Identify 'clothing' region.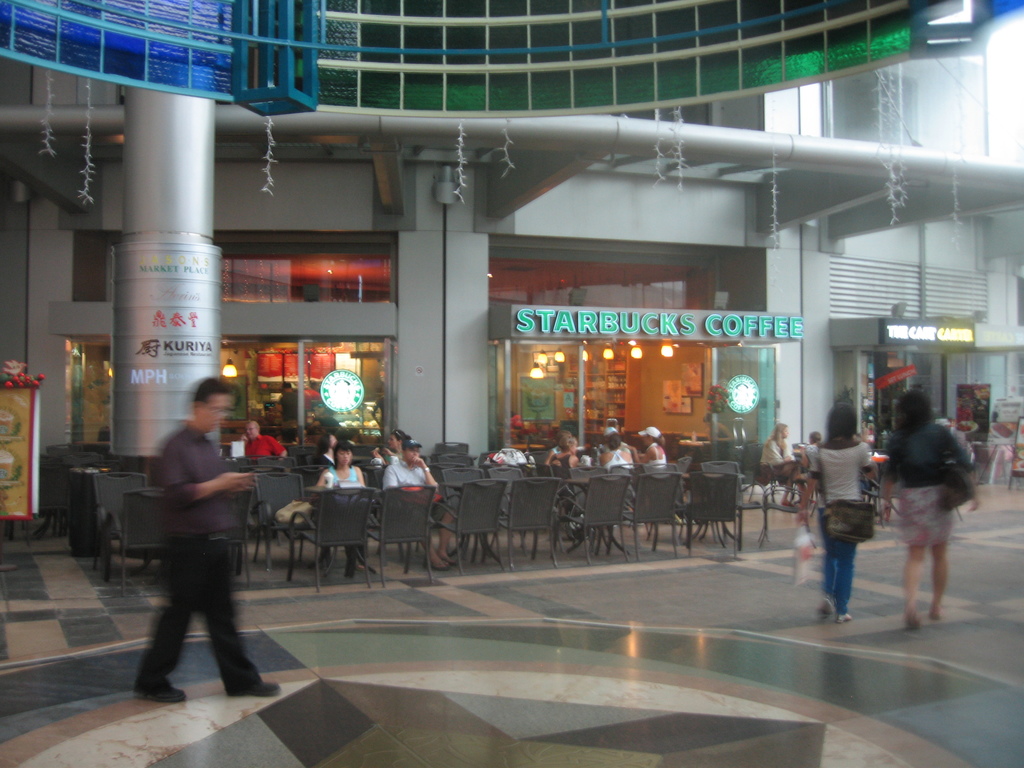
Region: x1=369, y1=450, x2=436, y2=549.
